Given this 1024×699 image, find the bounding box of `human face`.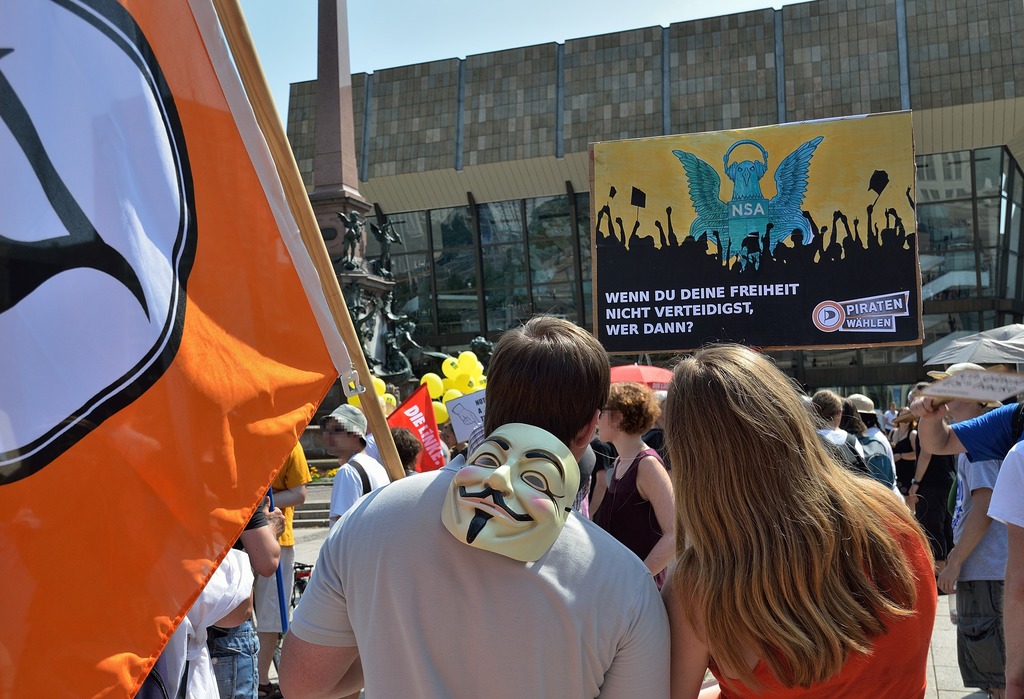
[320, 417, 345, 456].
